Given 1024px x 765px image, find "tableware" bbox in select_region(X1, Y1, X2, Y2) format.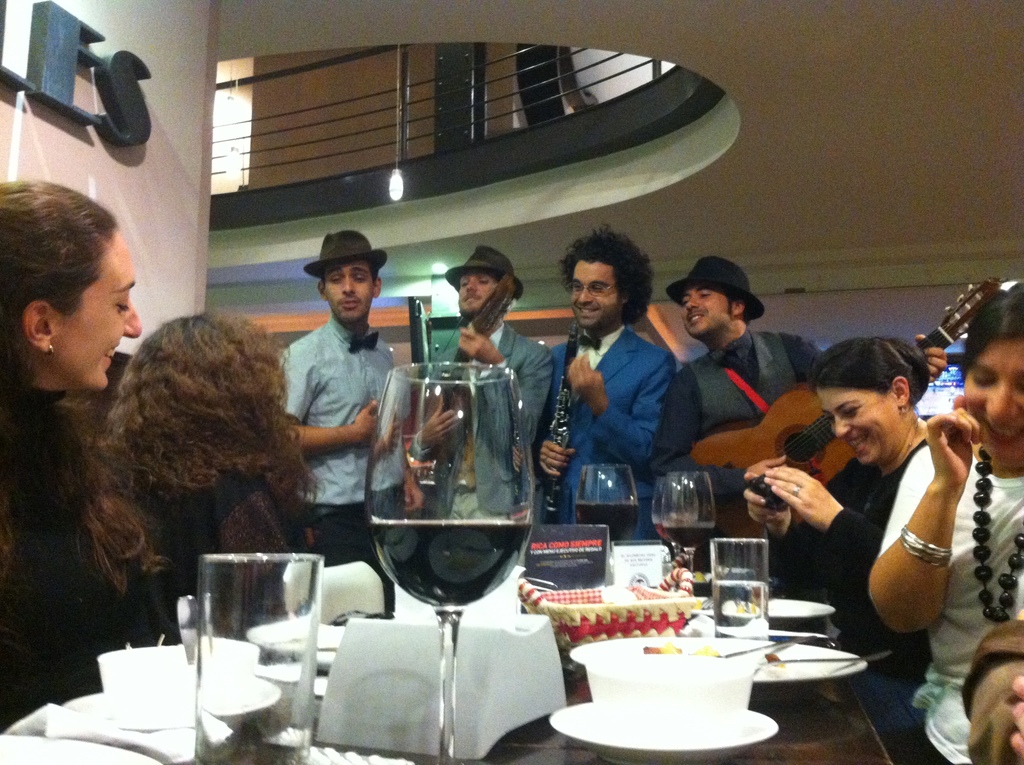
select_region(198, 551, 325, 764).
